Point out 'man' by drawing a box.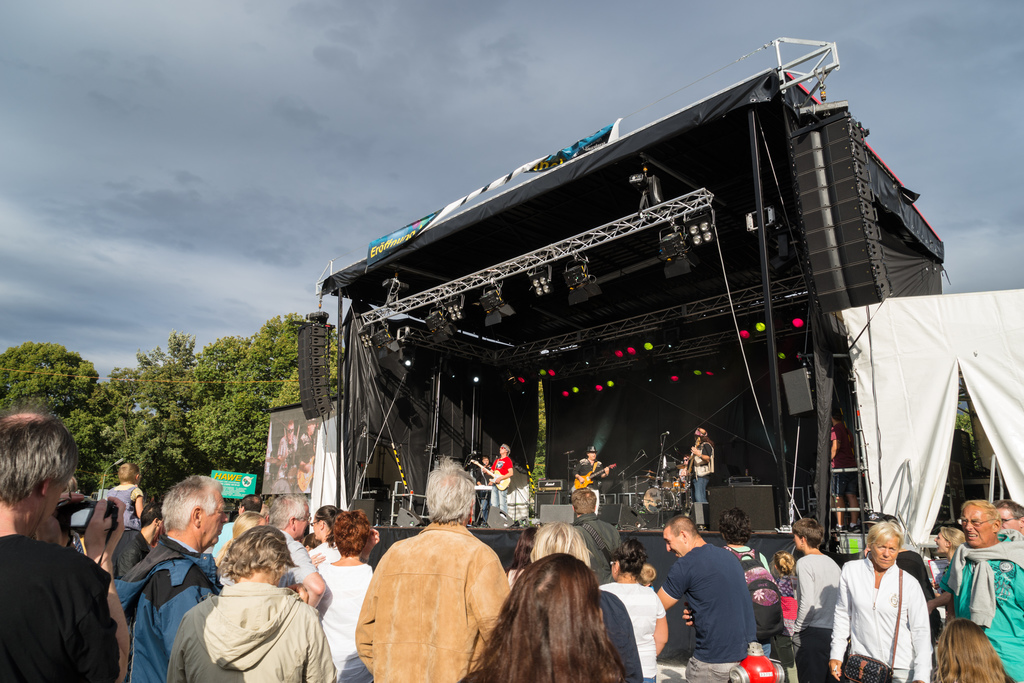
988,499,1023,541.
